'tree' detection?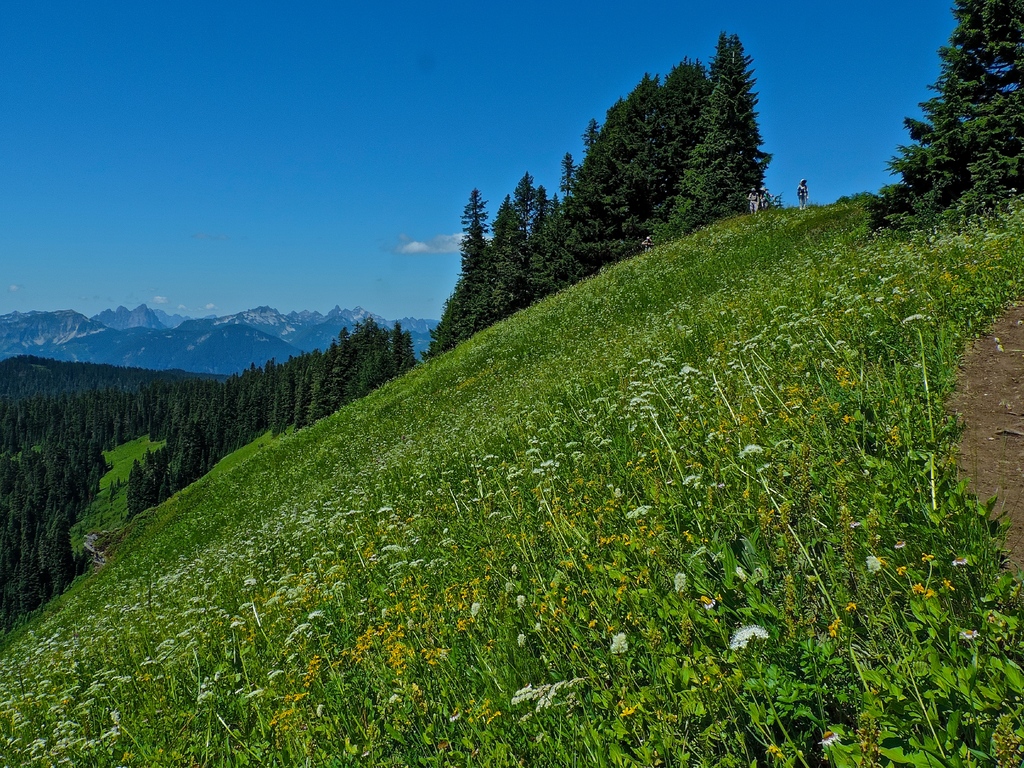
l=899, t=18, r=1016, b=241
